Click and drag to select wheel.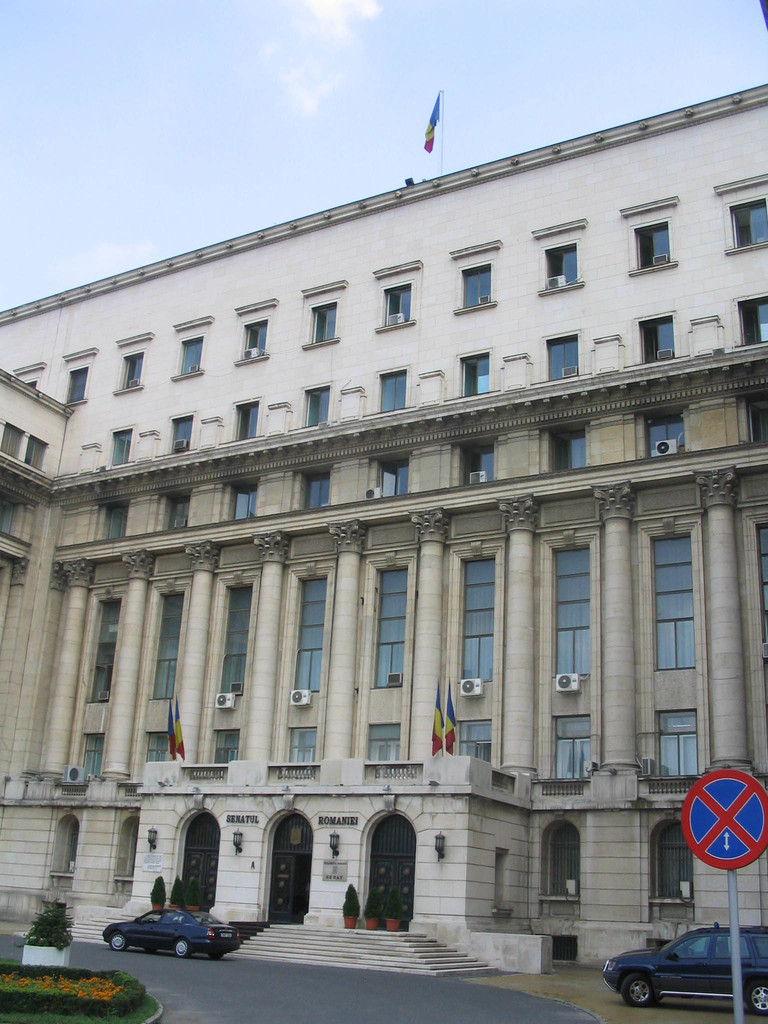
Selection: crop(175, 940, 188, 957).
